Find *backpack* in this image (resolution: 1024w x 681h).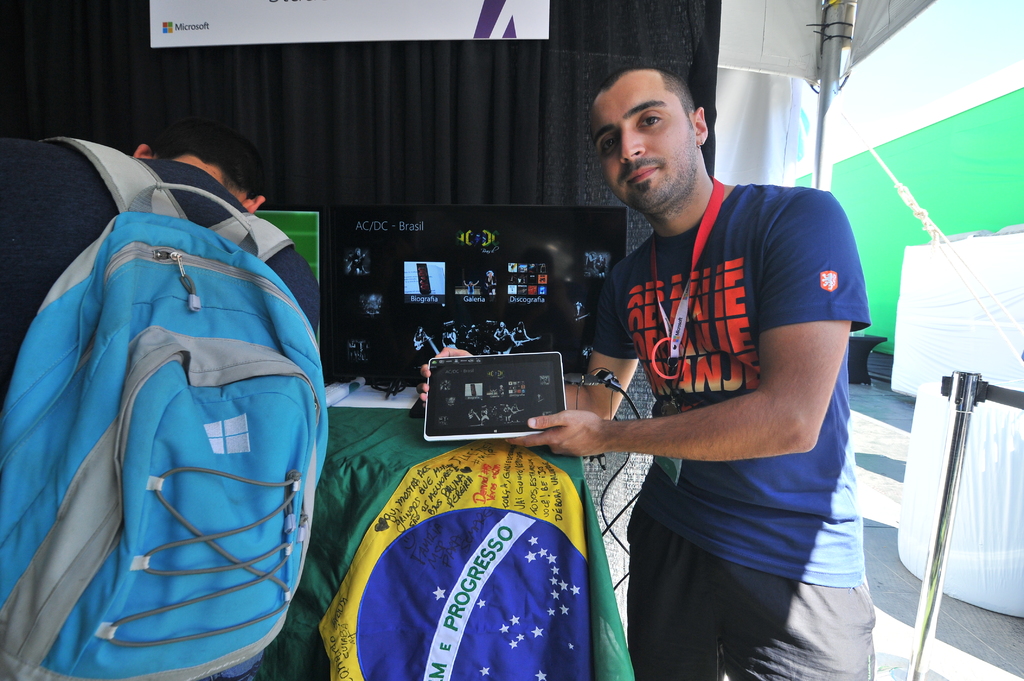
bbox=(1, 137, 324, 680).
